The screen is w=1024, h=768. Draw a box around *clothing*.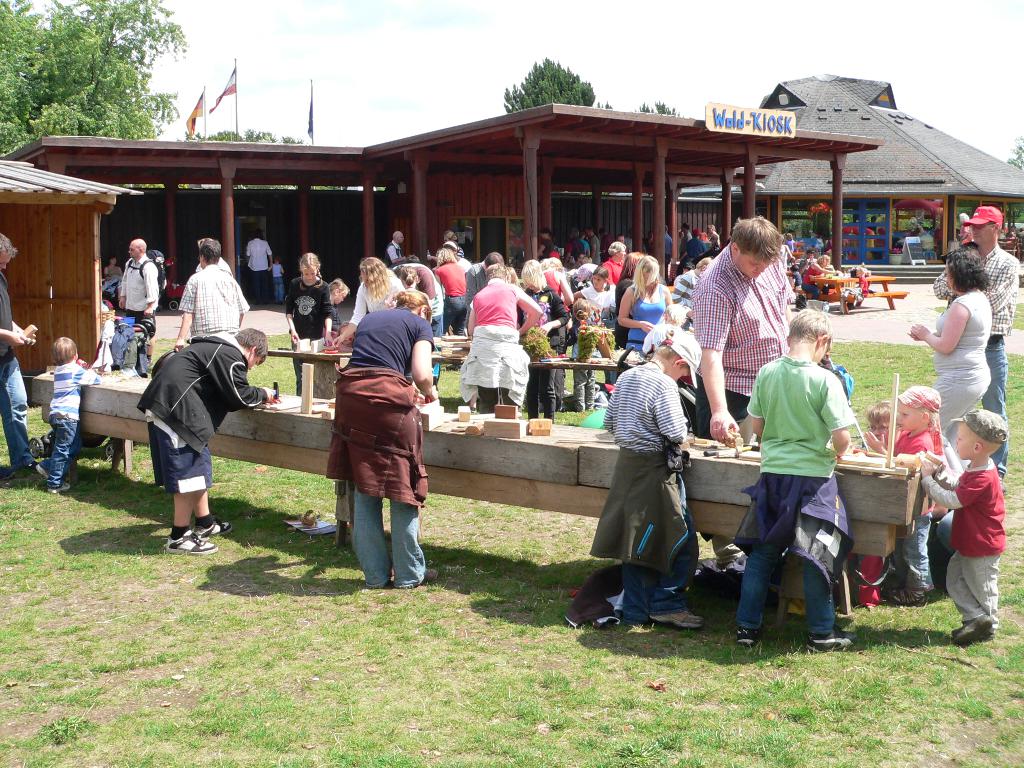
663,226,676,280.
